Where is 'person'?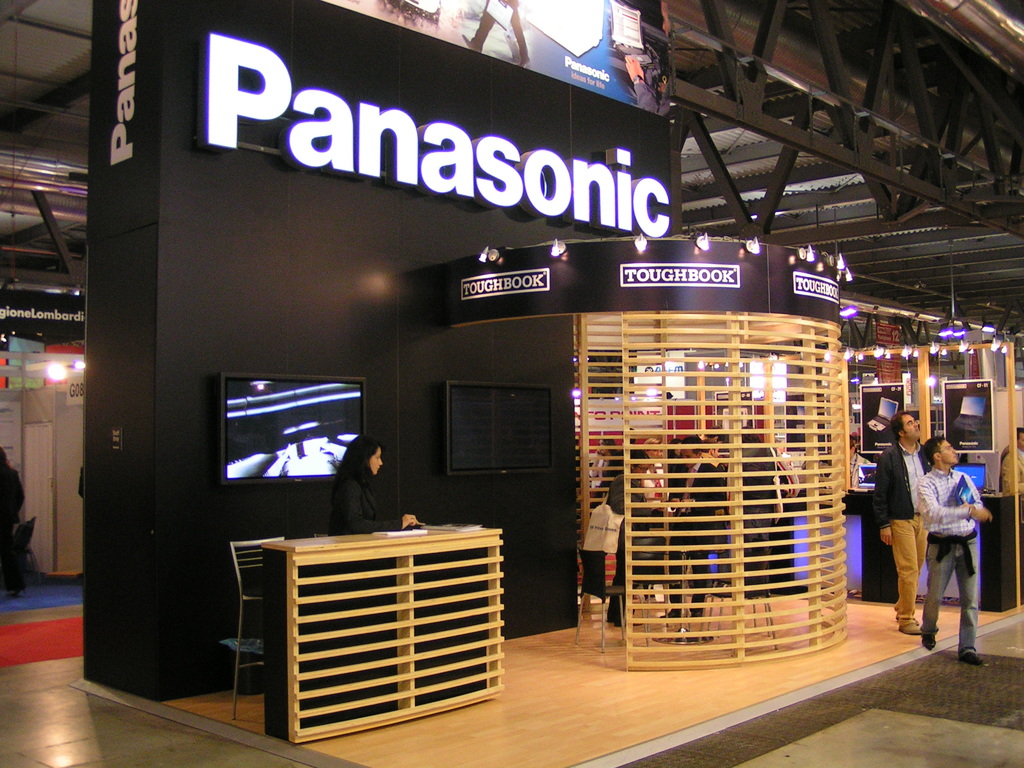
[x1=0, y1=444, x2=25, y2=593].
